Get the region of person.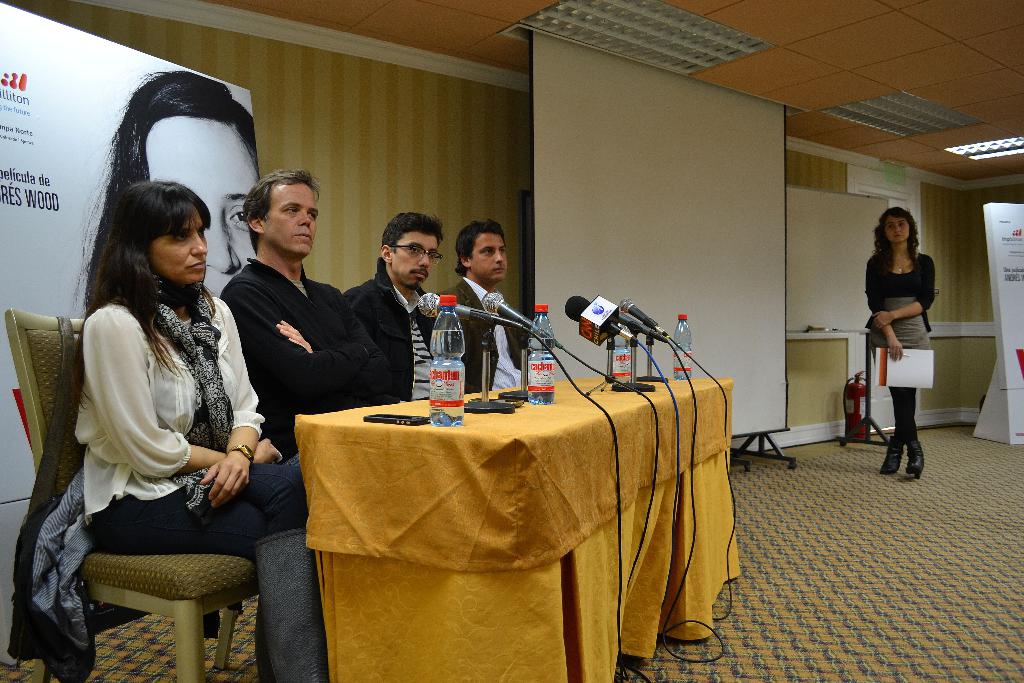
x1=70, y1=183, x2=329, y2=682.
